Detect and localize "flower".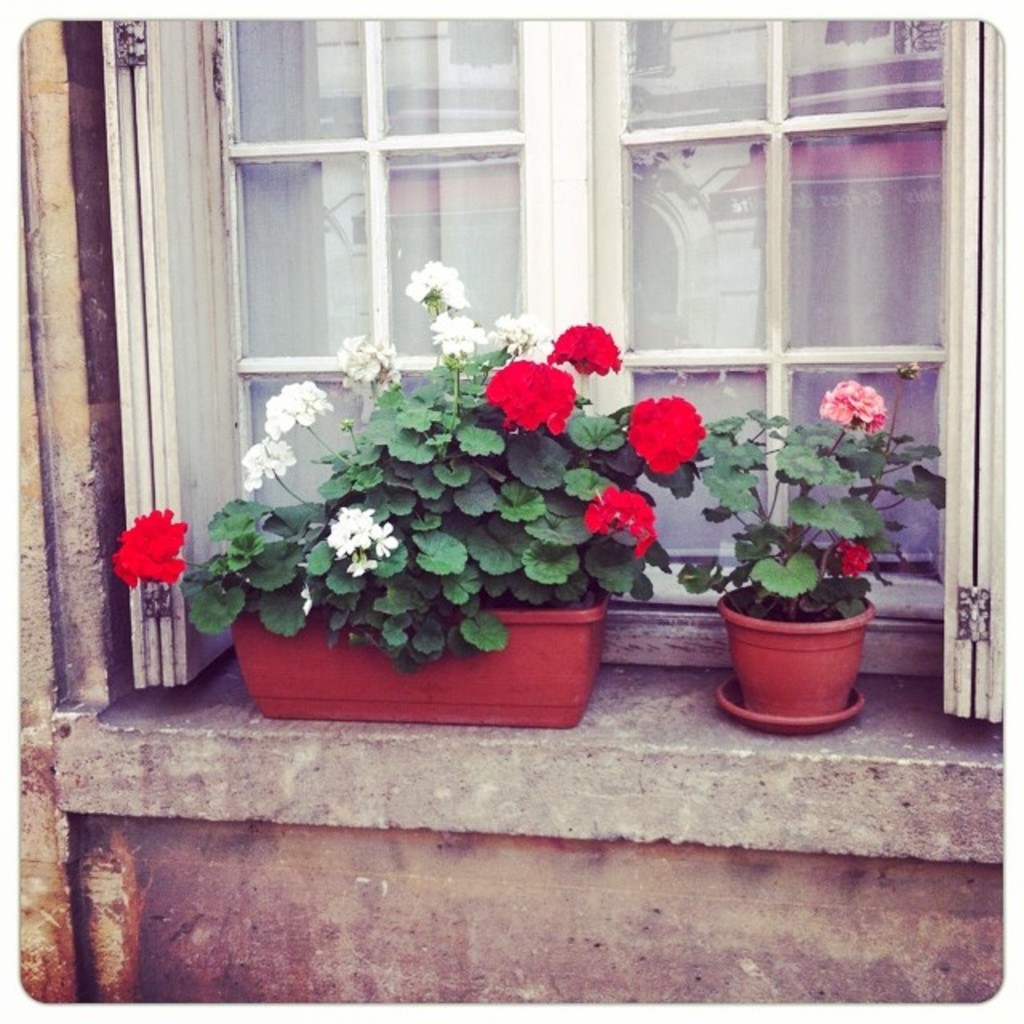
Localized at [482,350,581,434].
